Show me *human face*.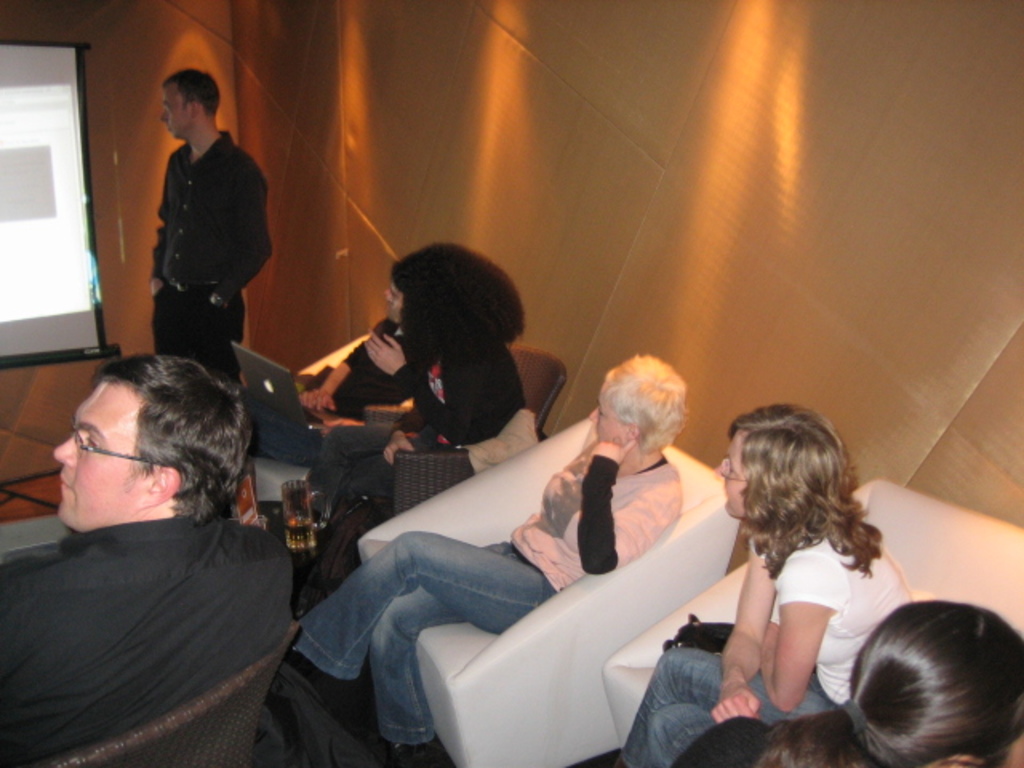
*human face* is here: <box>387,282,403,322</box>.
